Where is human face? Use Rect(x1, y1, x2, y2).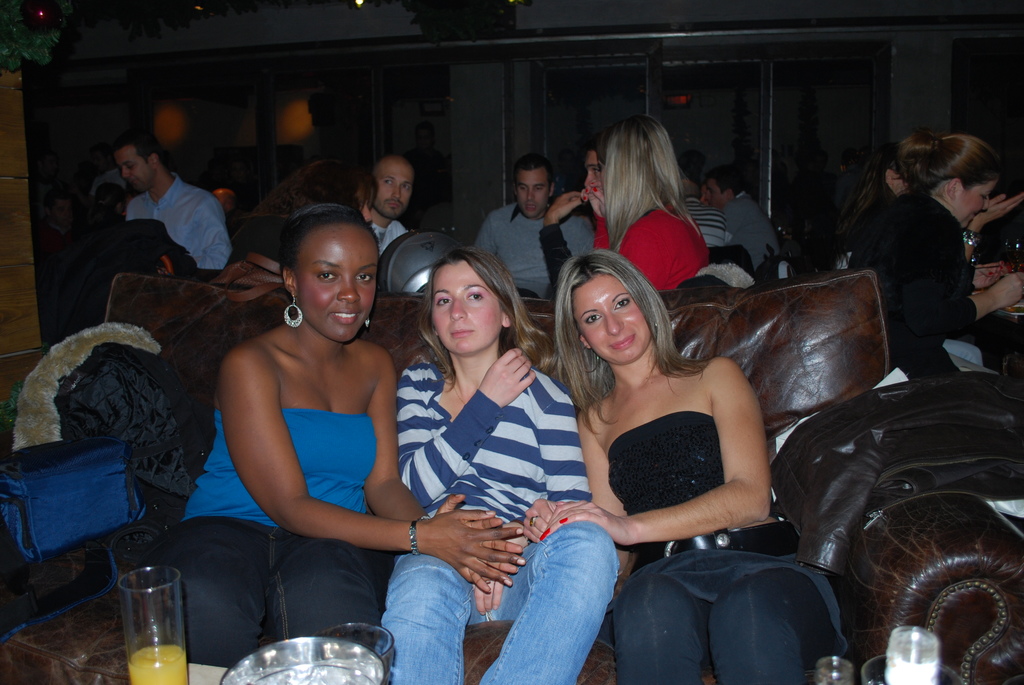
Rect(114, 148, 150, 189).
